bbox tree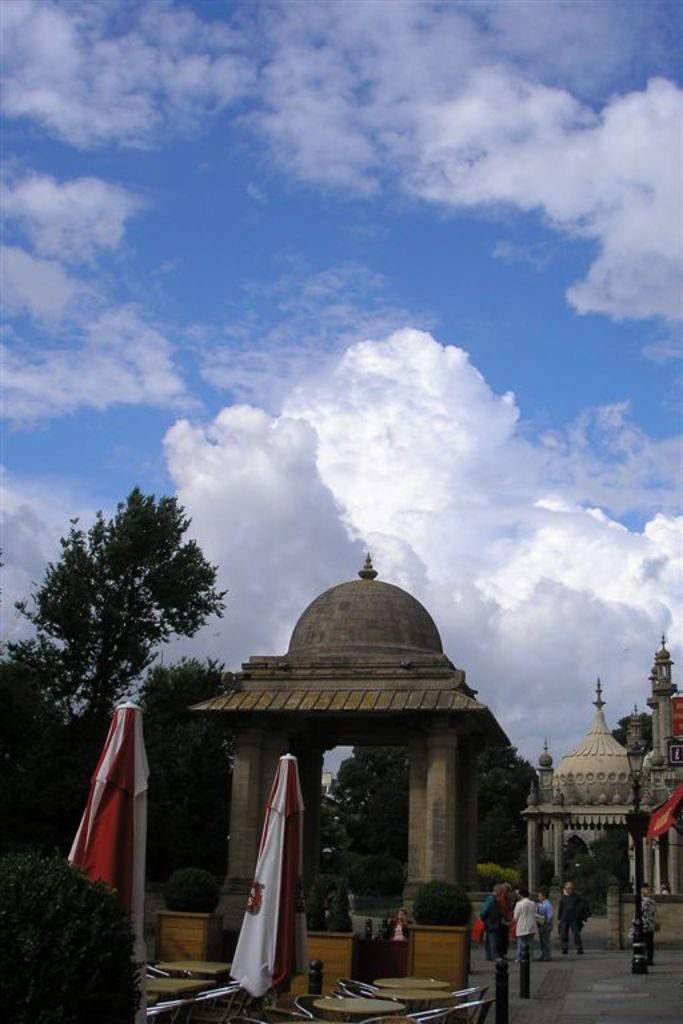
pyautogui.locateOnScreen(616, 709, 651, 760)
